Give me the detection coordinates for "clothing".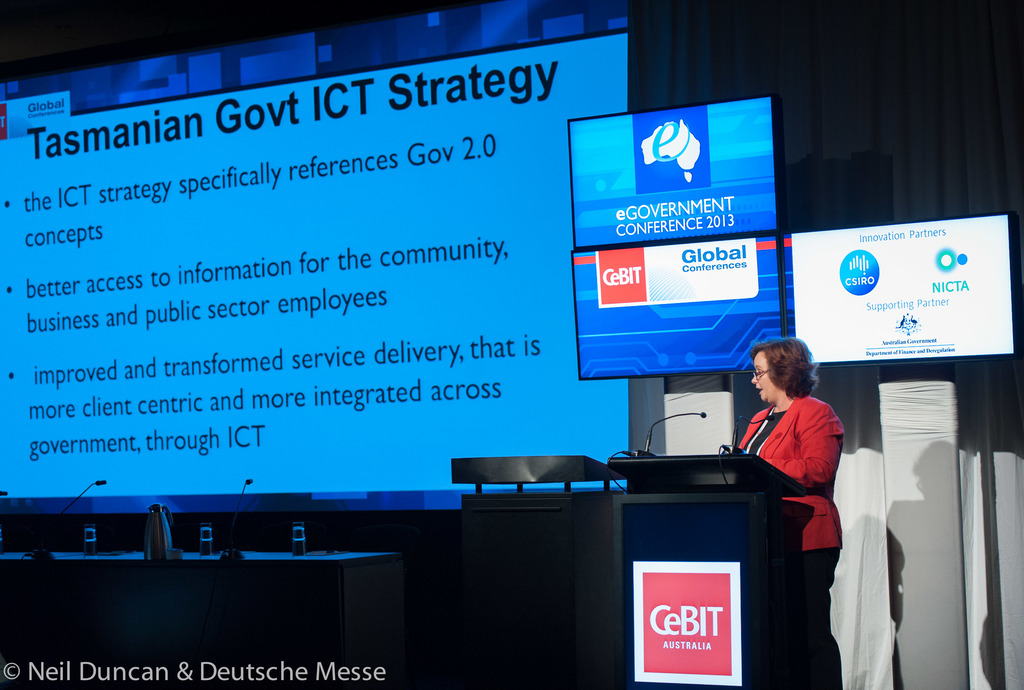
BBox(729, 393, 845, 689).
